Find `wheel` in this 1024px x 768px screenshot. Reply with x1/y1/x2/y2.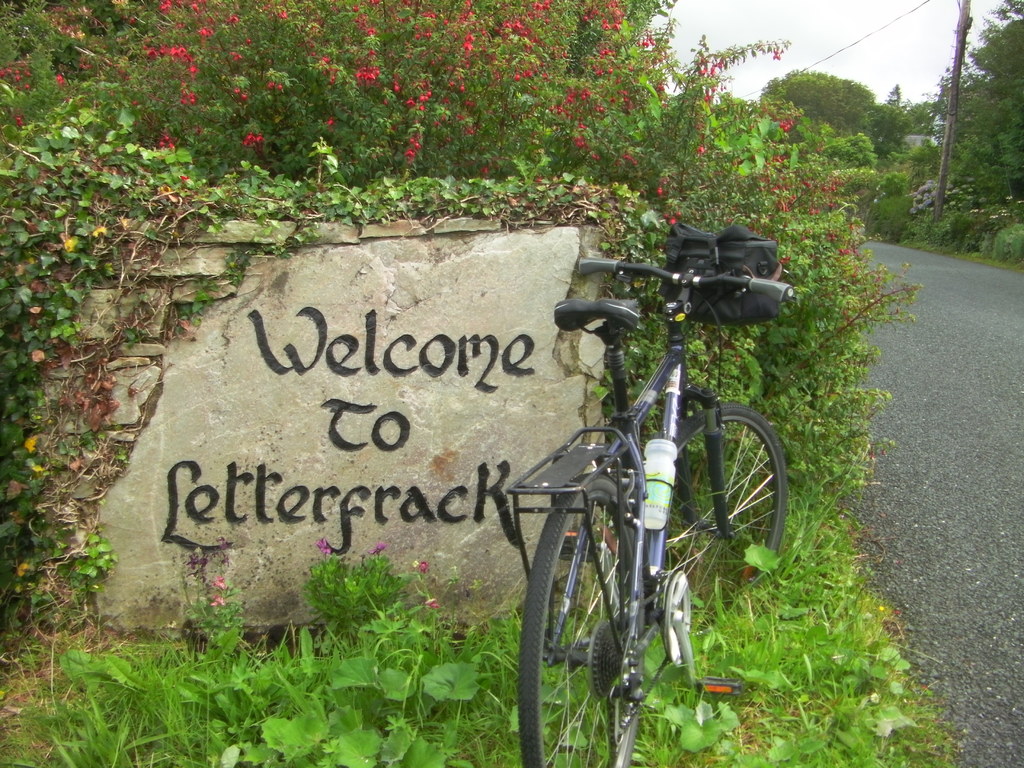
673/403/790/638.
